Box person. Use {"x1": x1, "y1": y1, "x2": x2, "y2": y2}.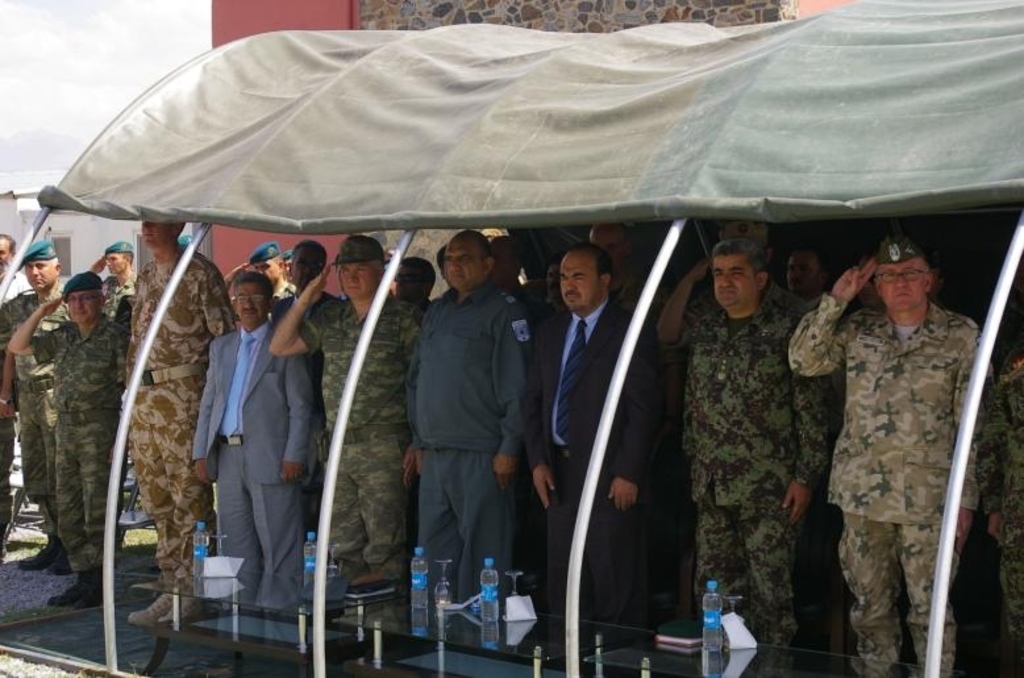
{"x1": 84, "y1": 233, "x2": 143, "y2": 336}.
